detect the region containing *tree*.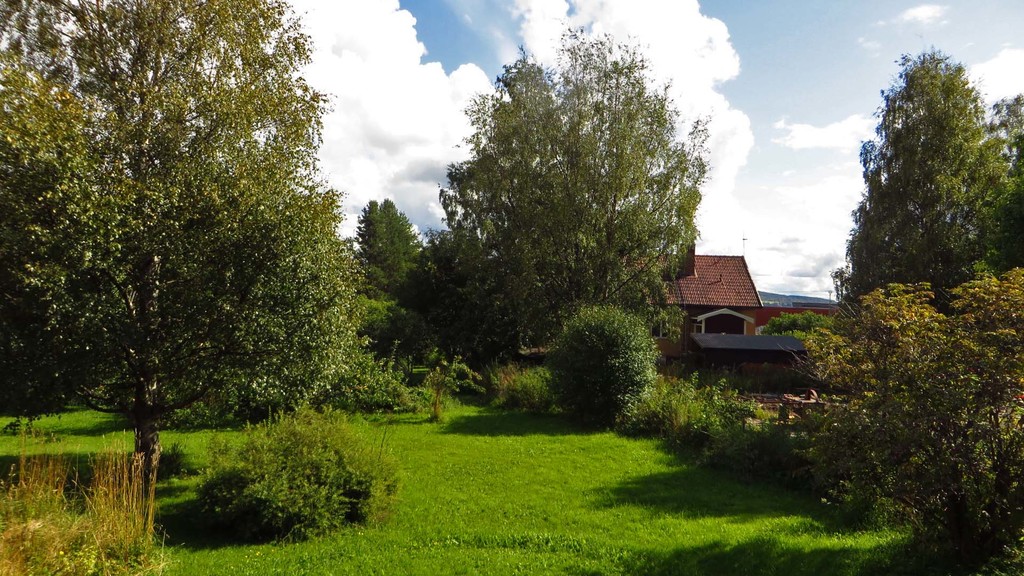
locate(761, 275, 1023, 575).
